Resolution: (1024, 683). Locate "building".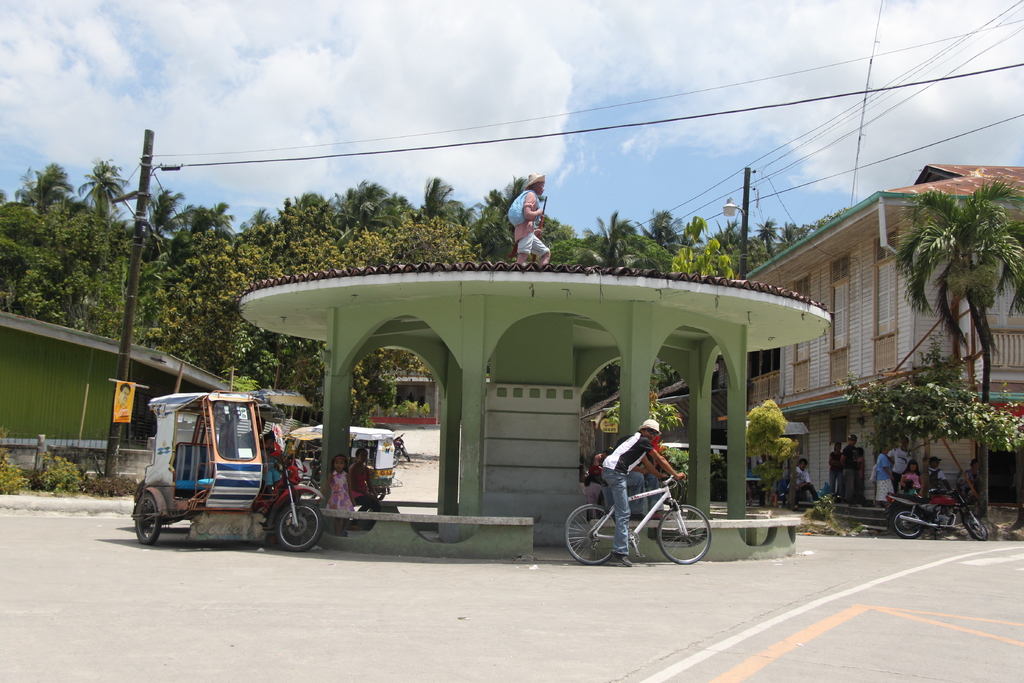
<box>721,167,1023,533</box>.
